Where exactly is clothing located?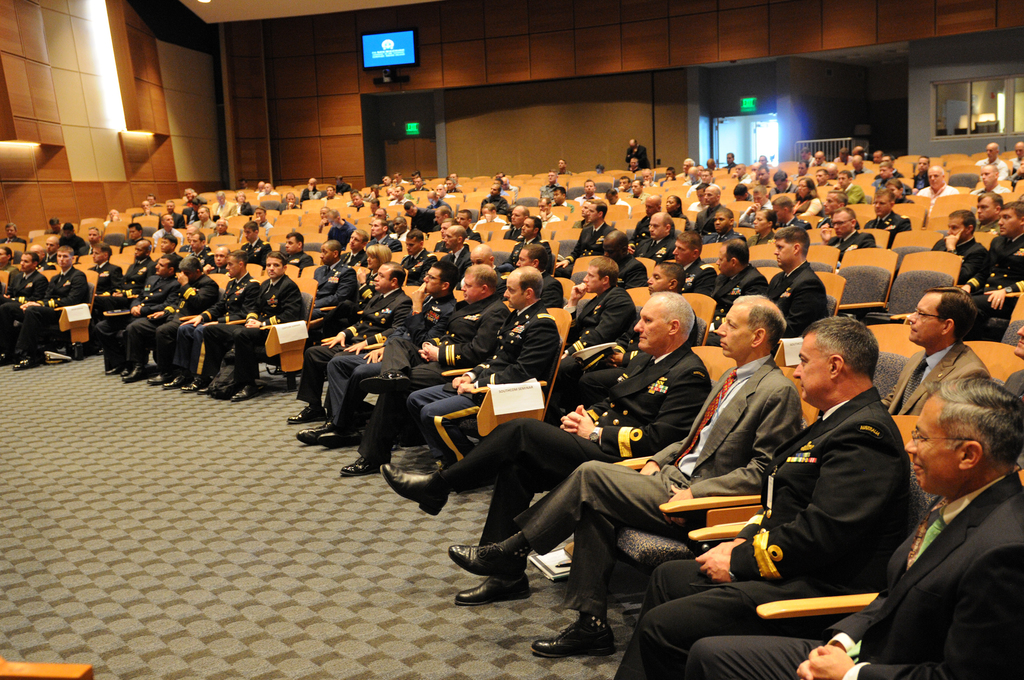
Its bounding box is <region>237, 266, 291, 373</region>.
